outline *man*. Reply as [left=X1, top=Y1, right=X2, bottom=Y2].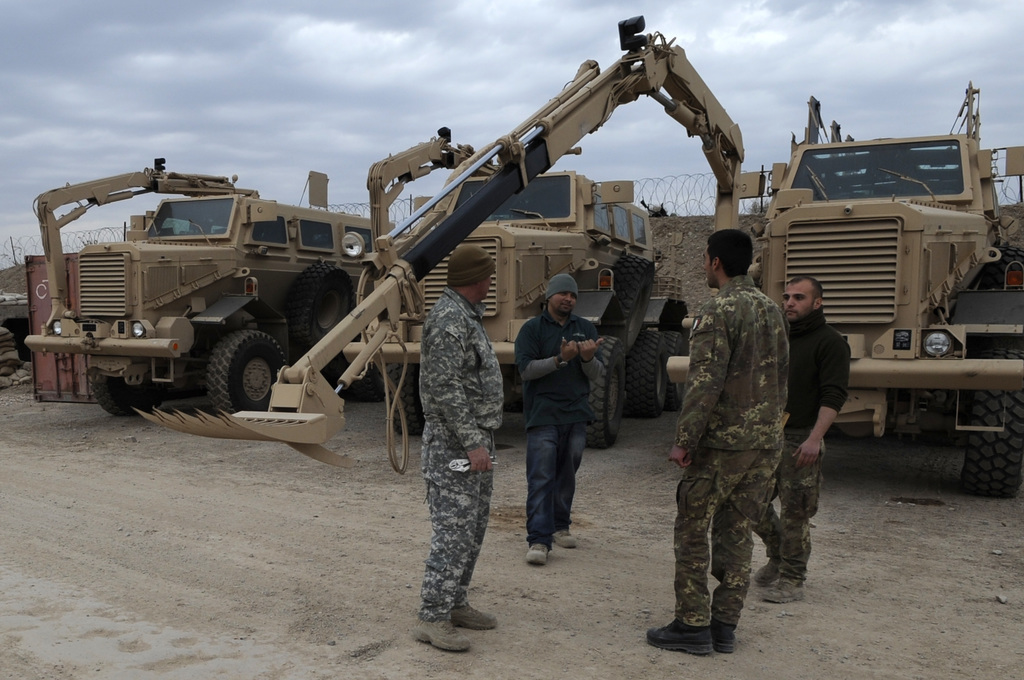
[left=749, top=279, right=854, bottom=607].
